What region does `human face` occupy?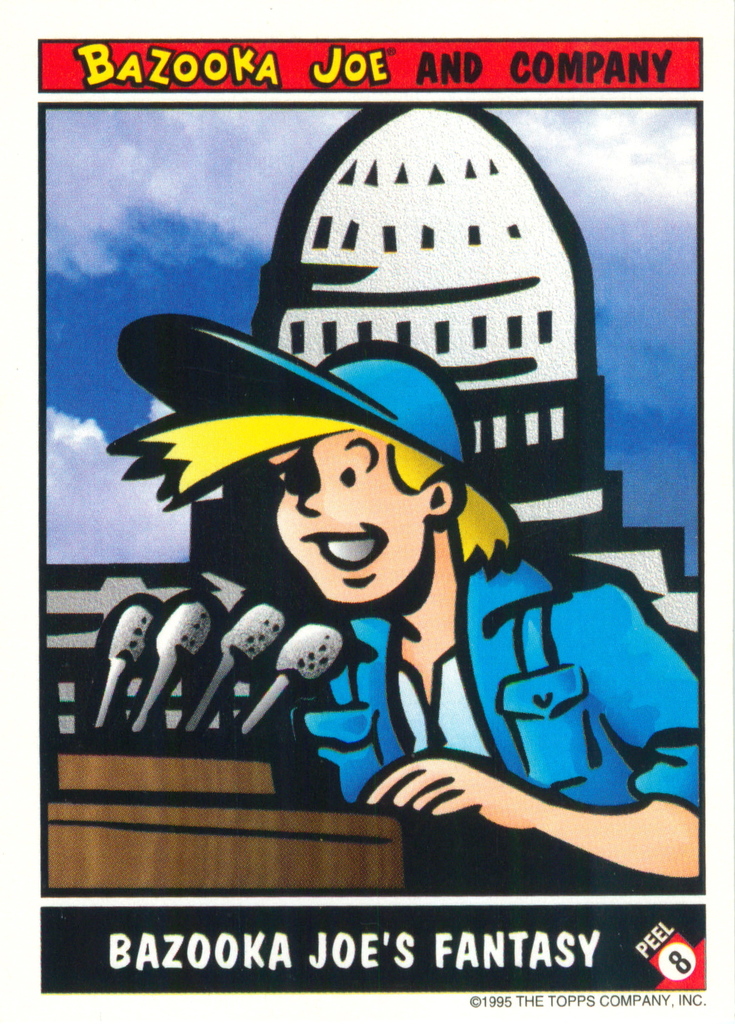
(268,424,437,603).
